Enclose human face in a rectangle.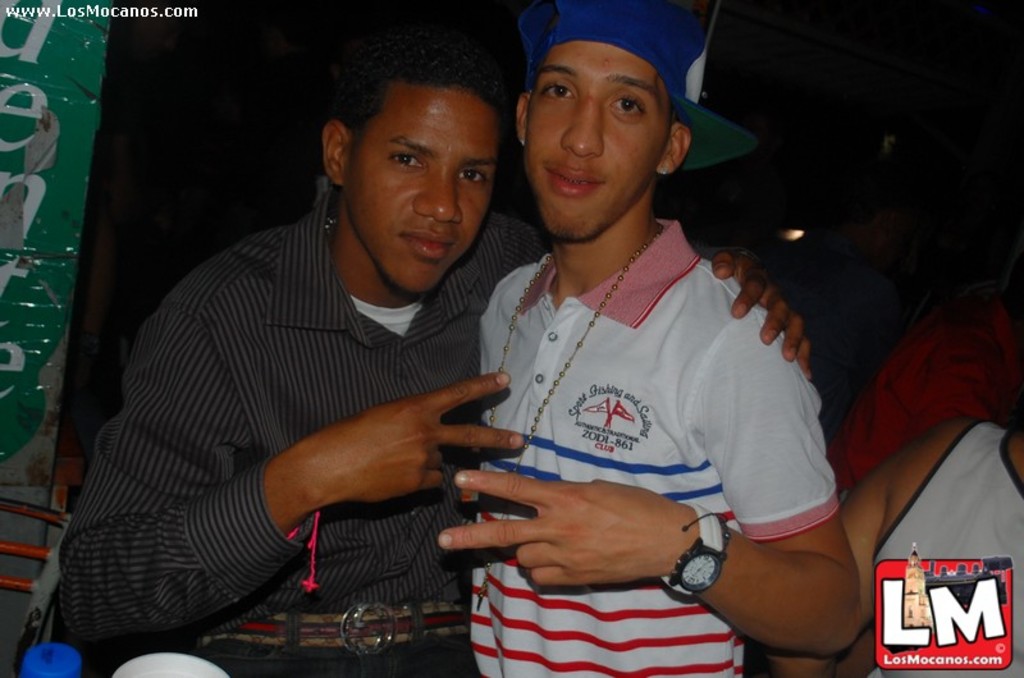
<box>346,86,497,294</box>.
